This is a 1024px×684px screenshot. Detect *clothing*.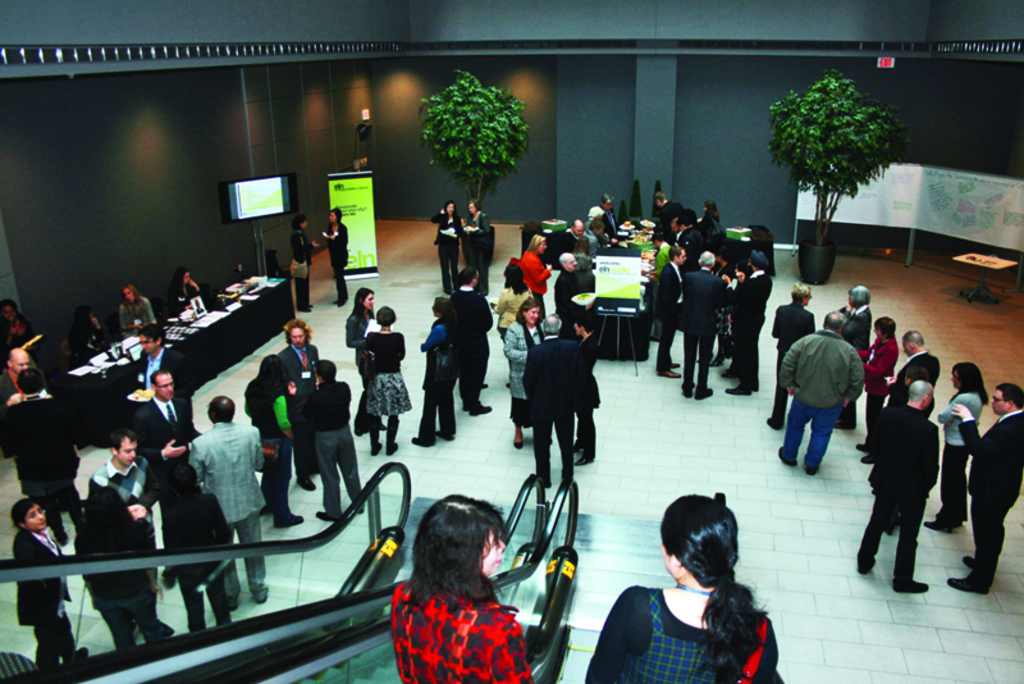
l=347, t=322, r=412, b=442.
